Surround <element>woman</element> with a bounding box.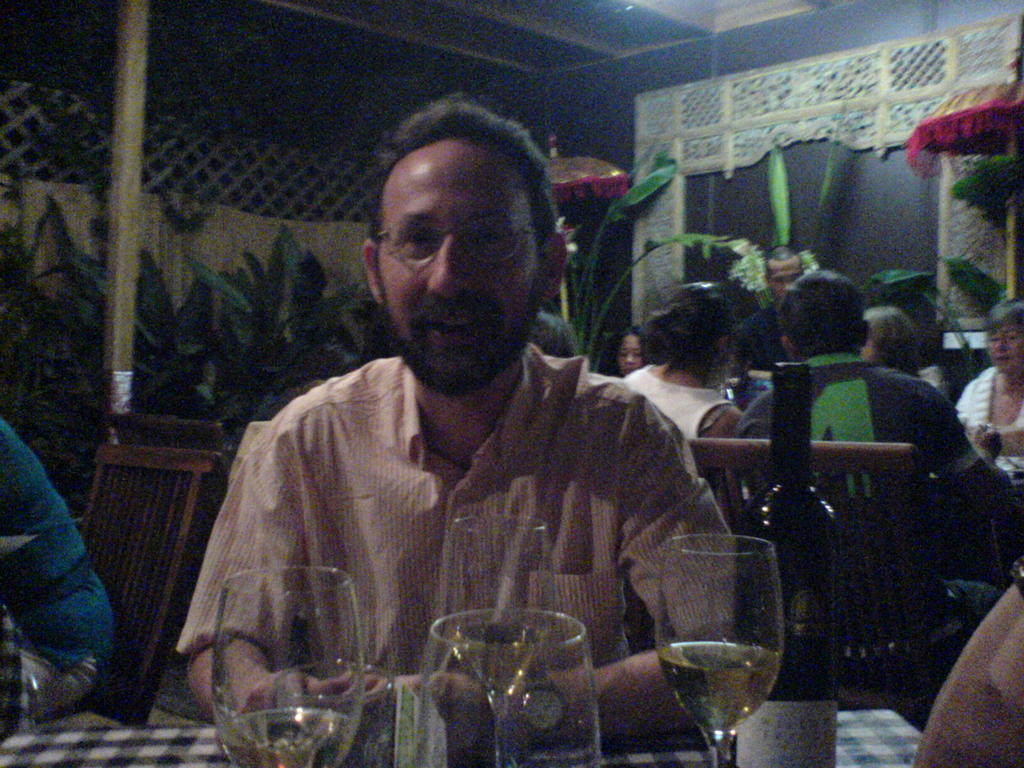
856,303,934,379.
